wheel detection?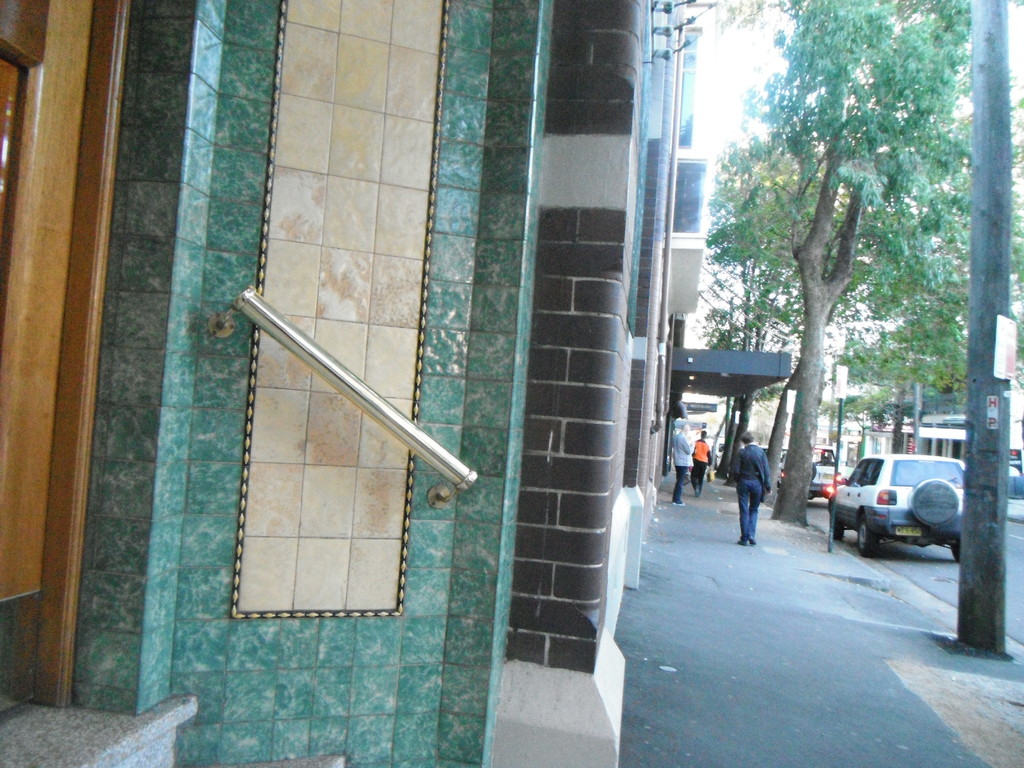
830:506:845:543
